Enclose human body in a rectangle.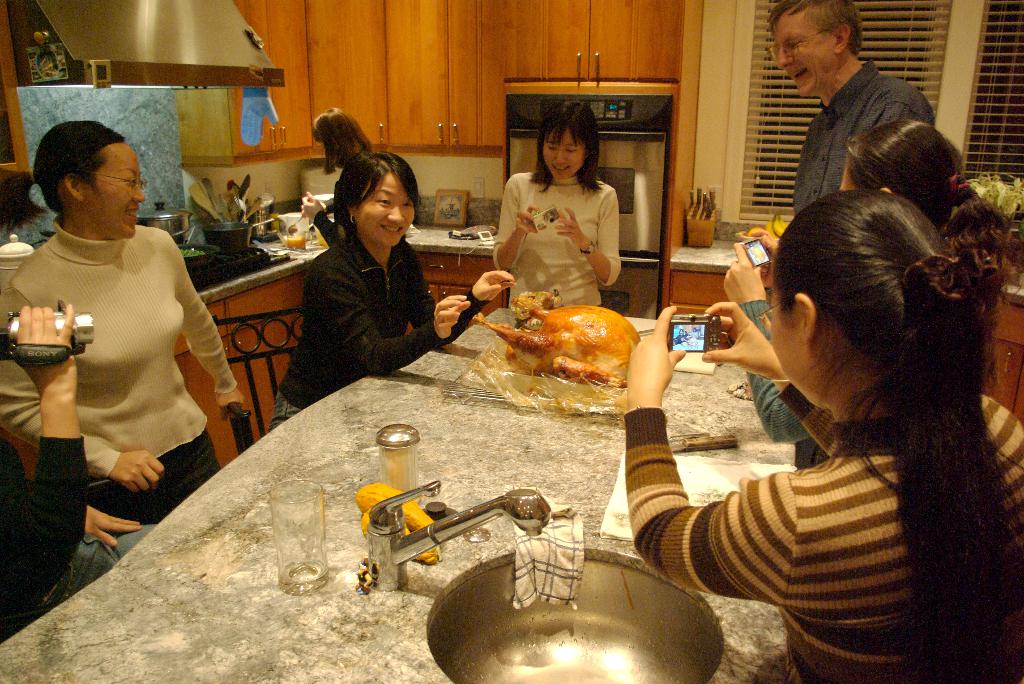
495:98:624:311.
